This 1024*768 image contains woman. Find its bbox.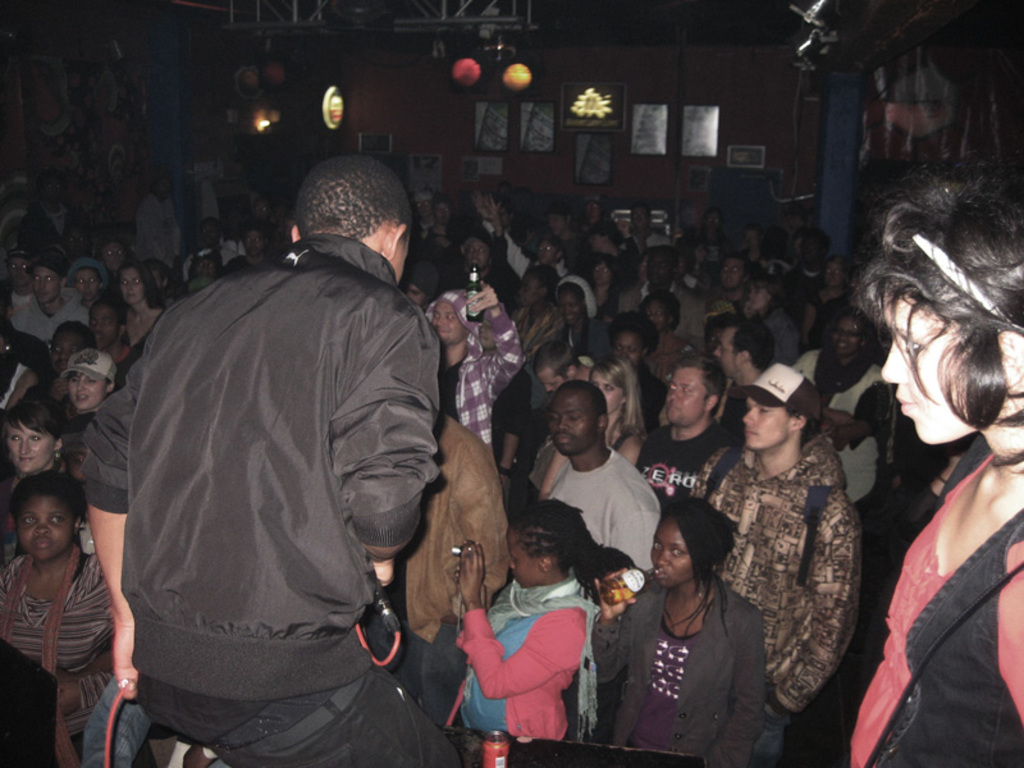
{"left": 791, "top": 301, "right": 896, "bottom": 527}.
